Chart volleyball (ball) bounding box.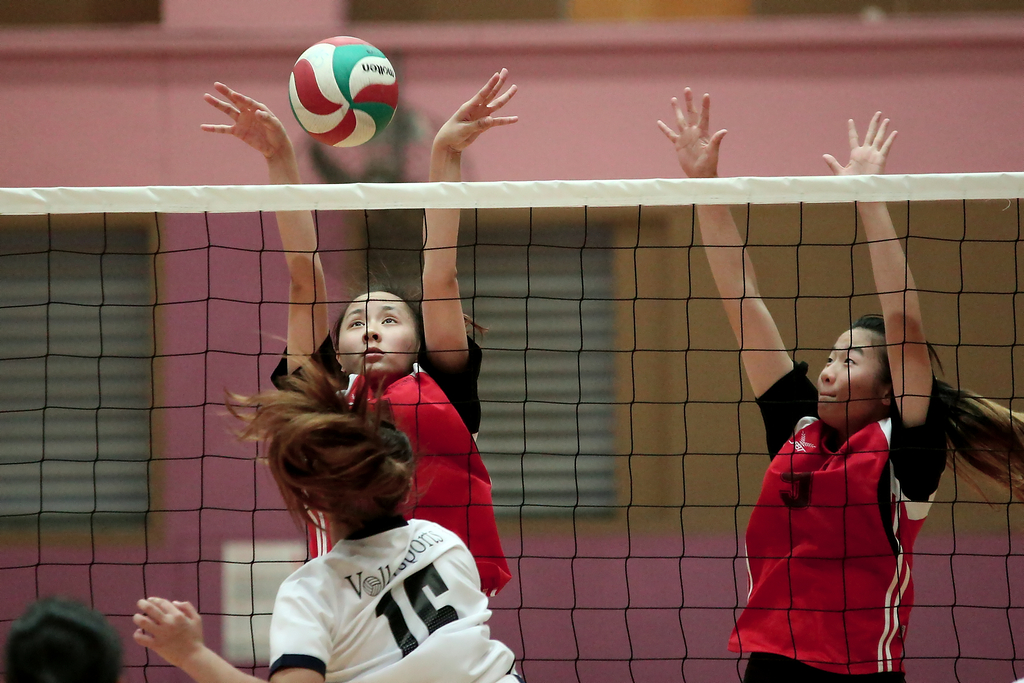
Charted: 288,34,403,147.
